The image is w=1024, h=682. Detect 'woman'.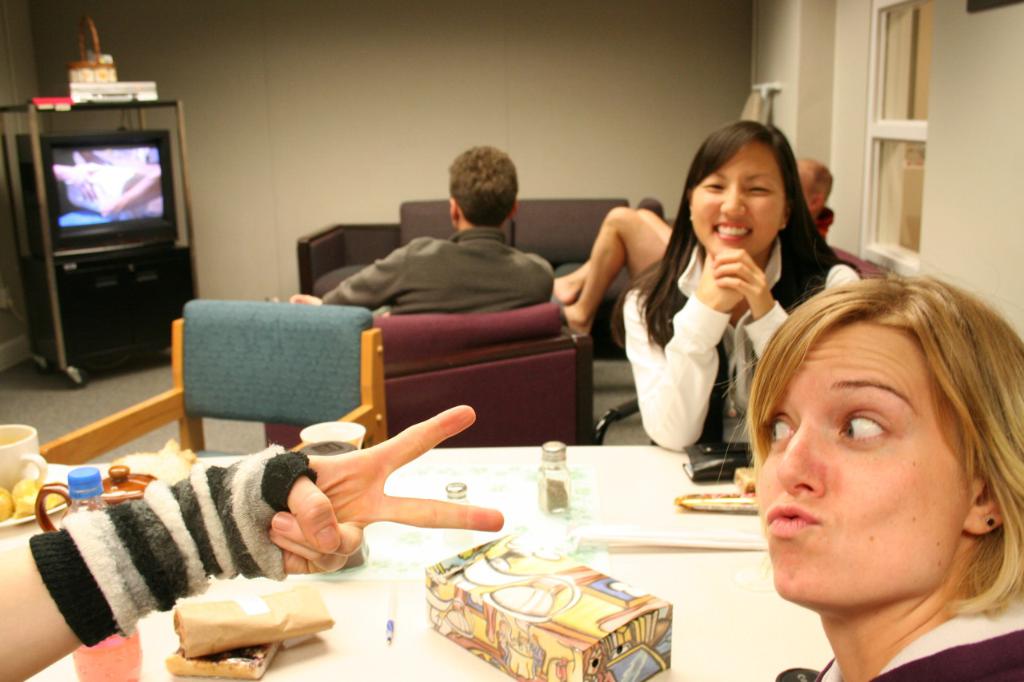
Detection: {"x1": 707, "y1": 269, "x2": 1023, "y2": 681}.
